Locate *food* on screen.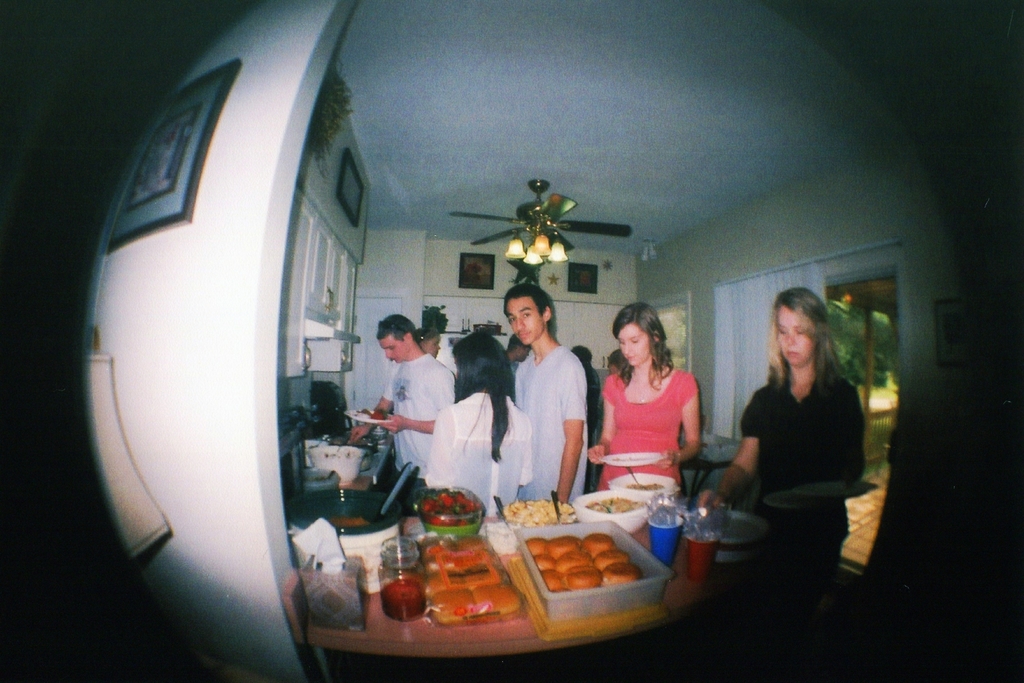
On screen at region(582, 493, 644, 517).
